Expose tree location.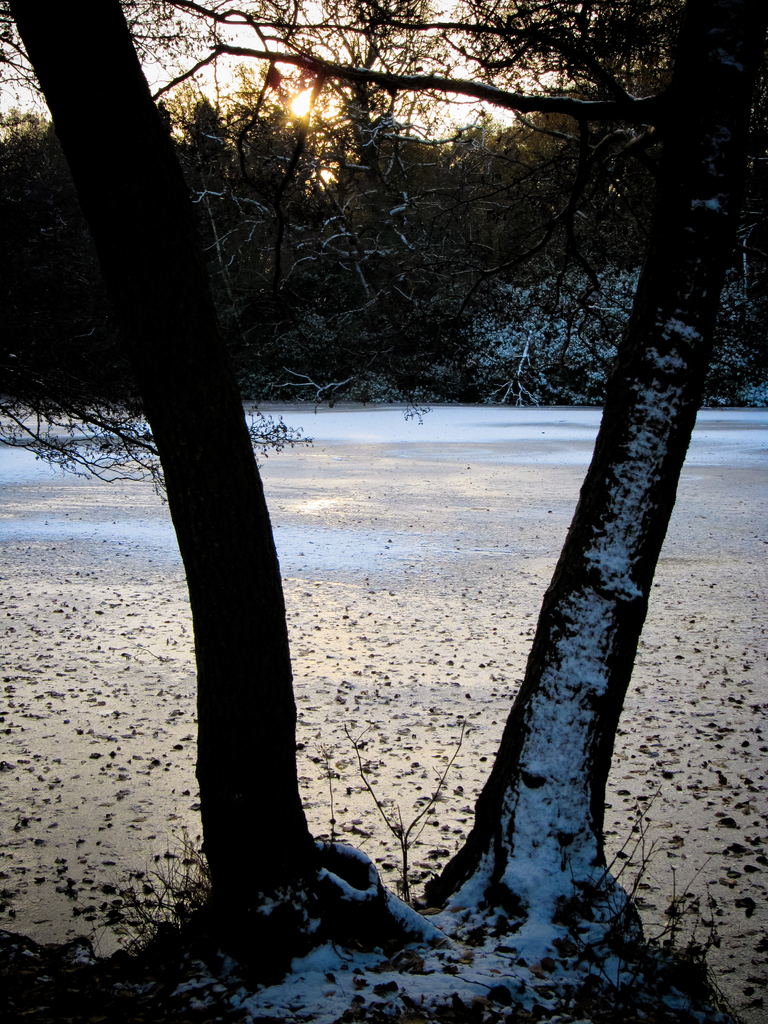
Exposed at l=0, t=0, r=415, b=1001.
